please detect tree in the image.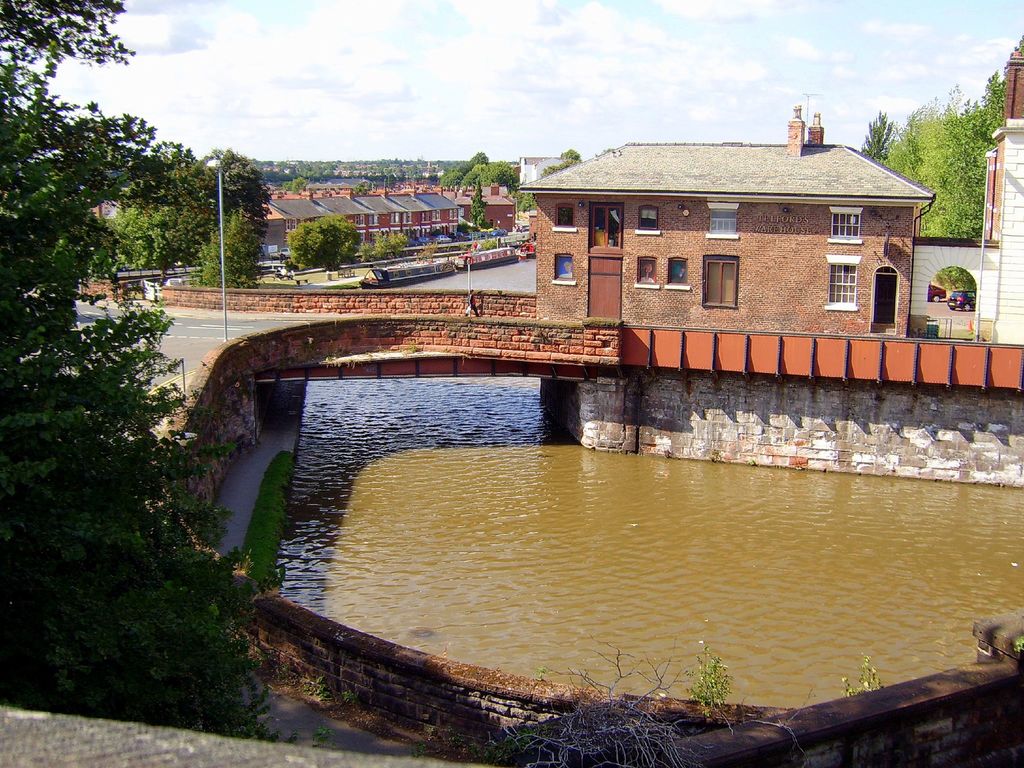
(left=0, top=0, right=298, bottom=749).
